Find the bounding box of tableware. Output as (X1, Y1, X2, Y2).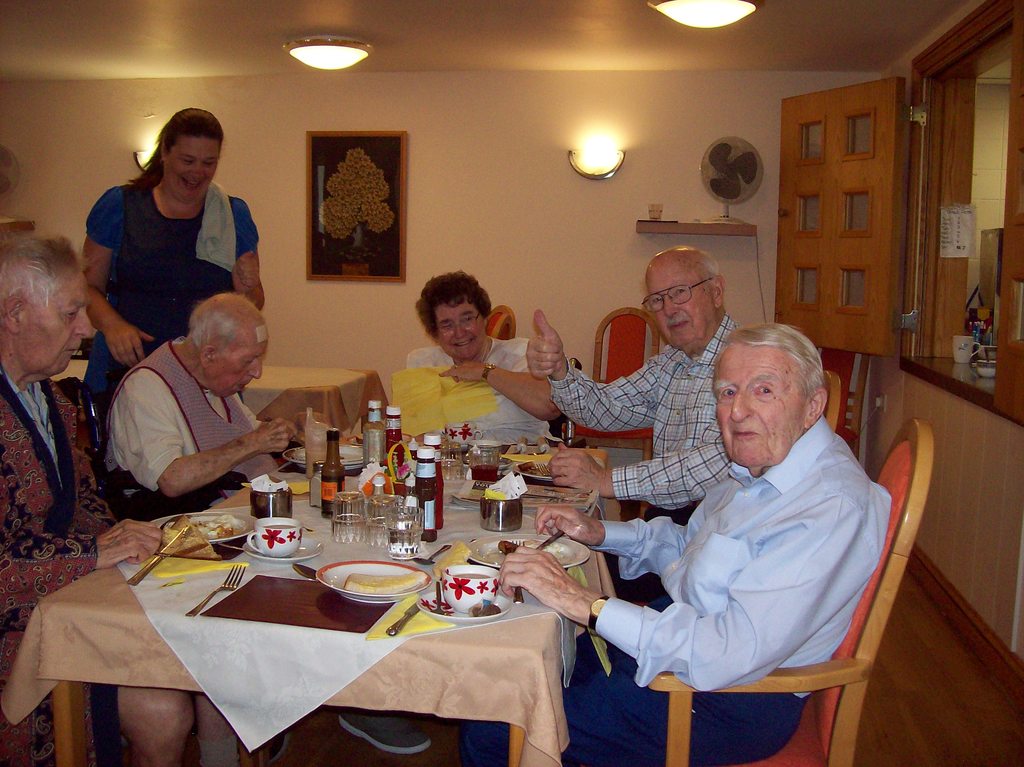
(255, 517, 300, 554).
